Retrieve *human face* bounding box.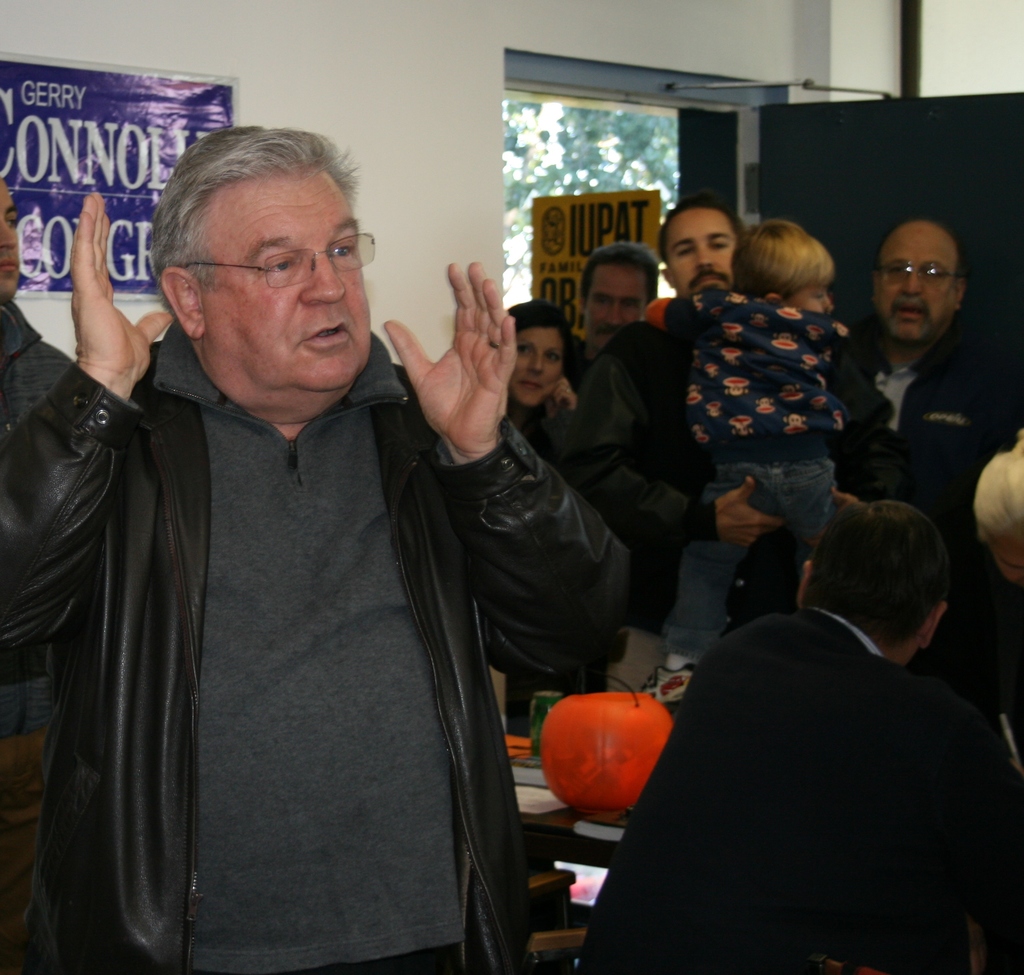
Bounding box: box(663, 207, 733, 302).
